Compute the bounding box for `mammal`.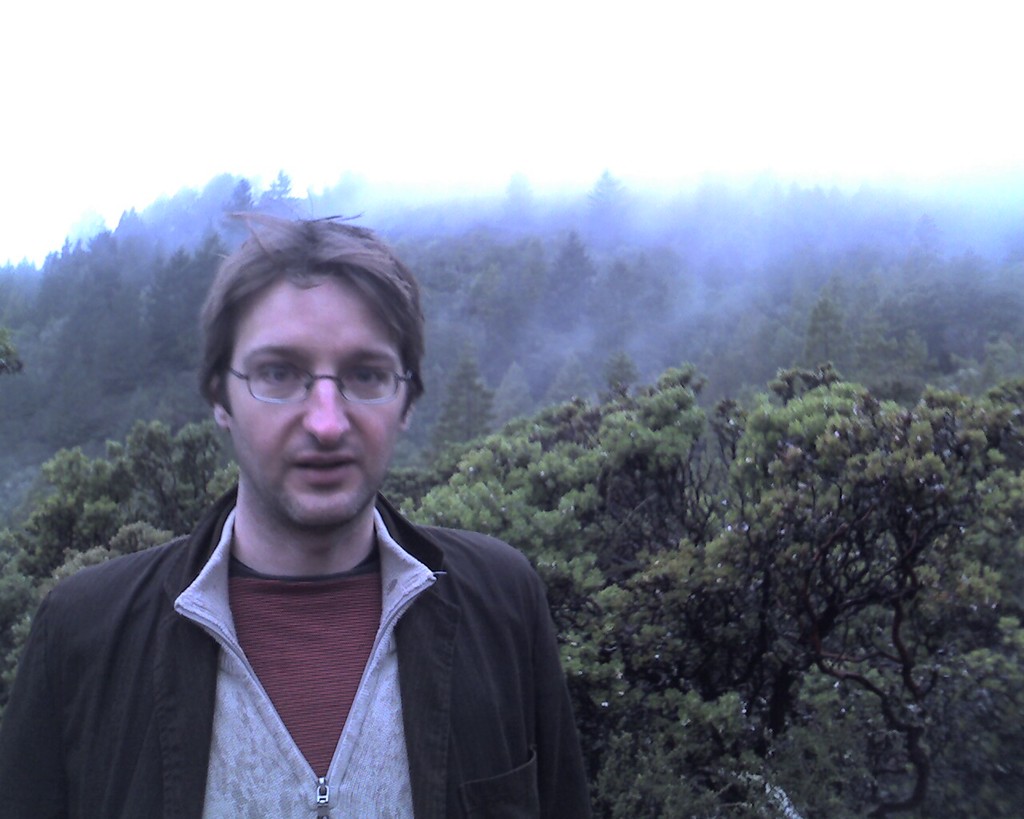
bbox=(38, 238, 634, 780).
